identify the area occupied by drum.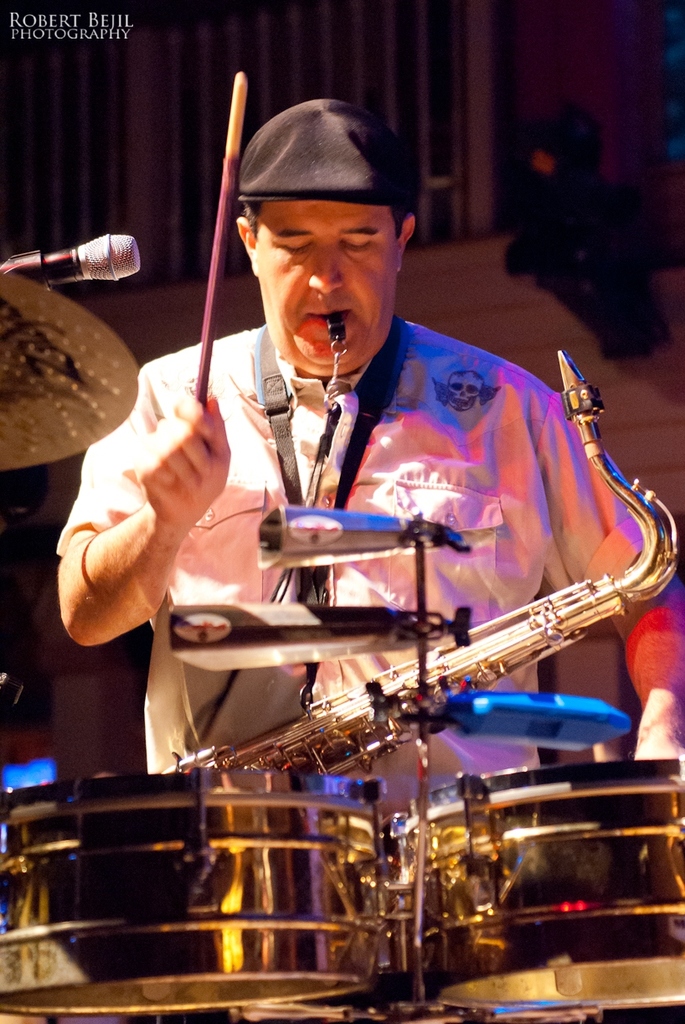
Area: x1=0, y1=760, x2=342, y2=1016.
